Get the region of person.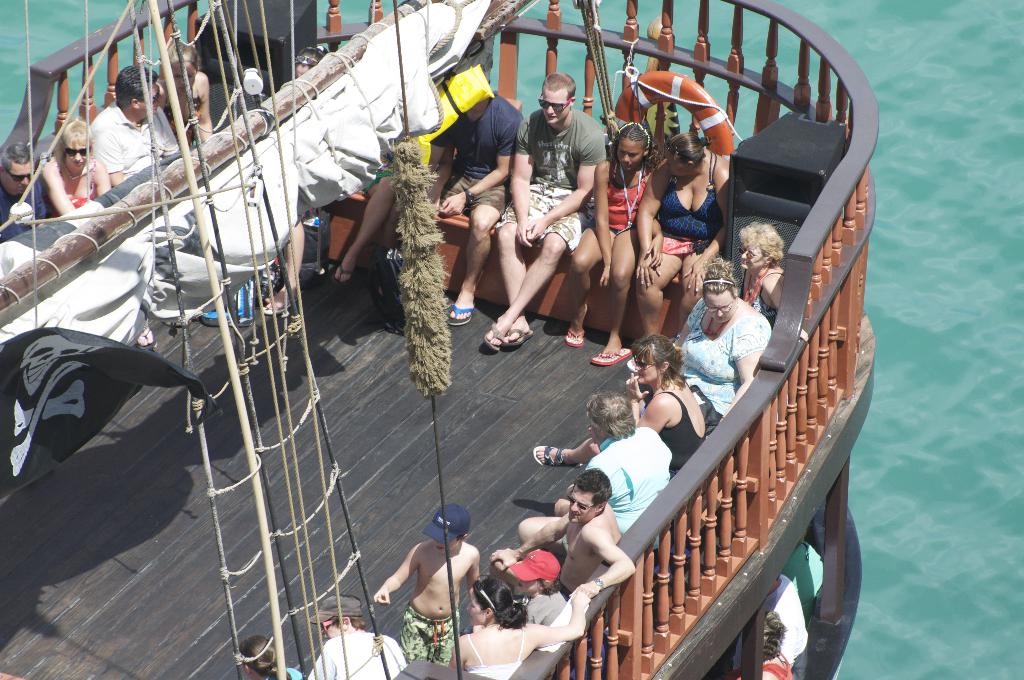
<bbox>506, 544, 565, 638</bbox>.
